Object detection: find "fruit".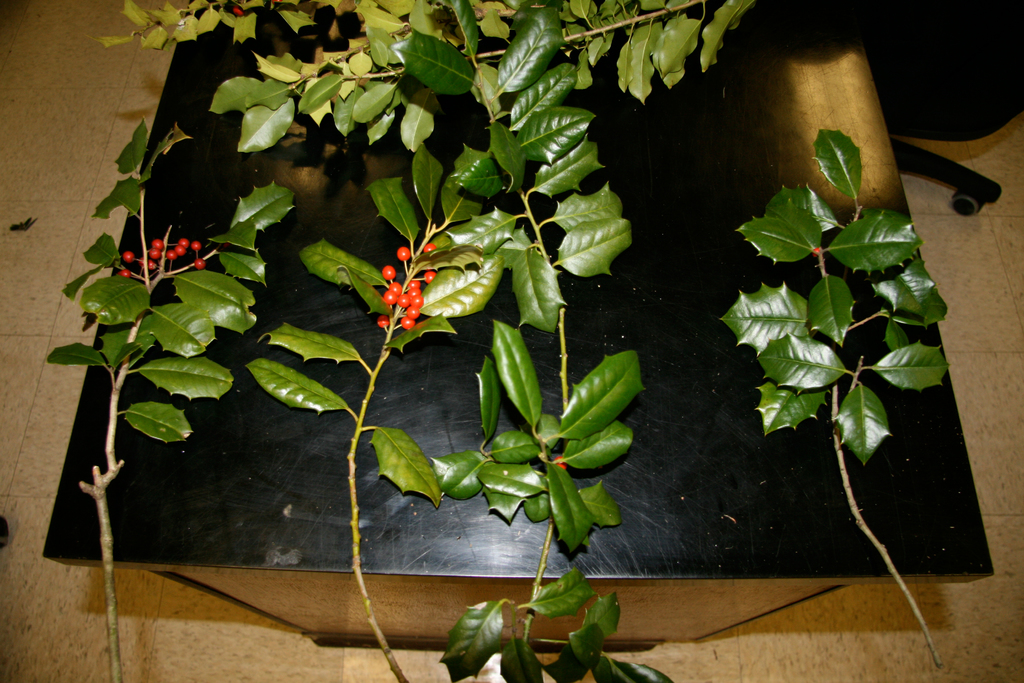
<bbox>397, 246, 411, 263</bbox>.
